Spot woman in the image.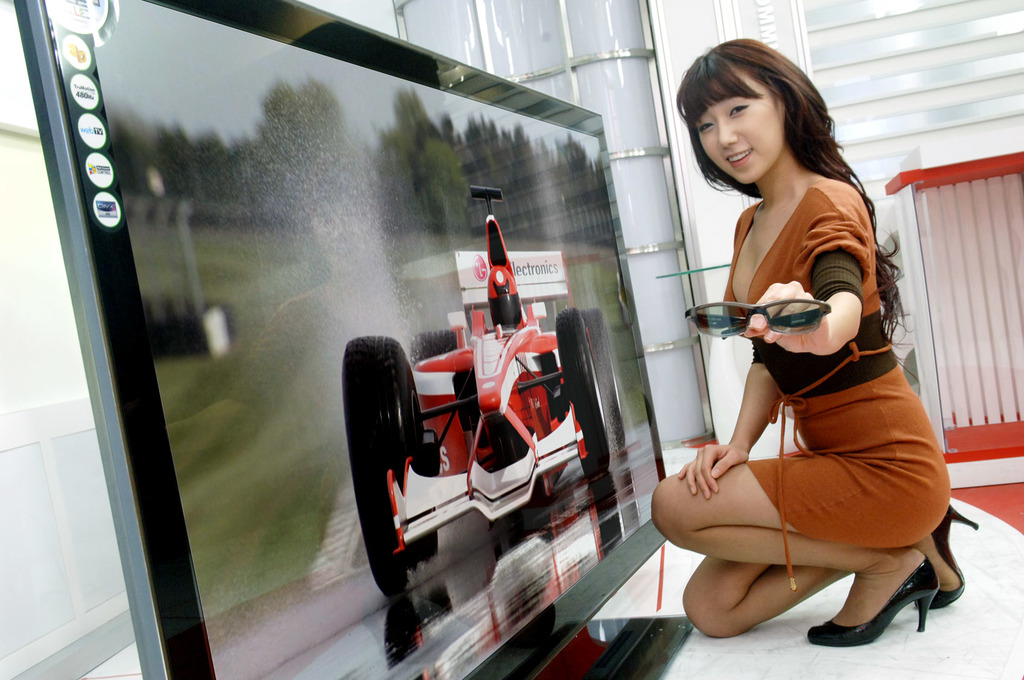
woman found at {"left": 650, "top": 36, "right": 979, "bottom": 647}.
